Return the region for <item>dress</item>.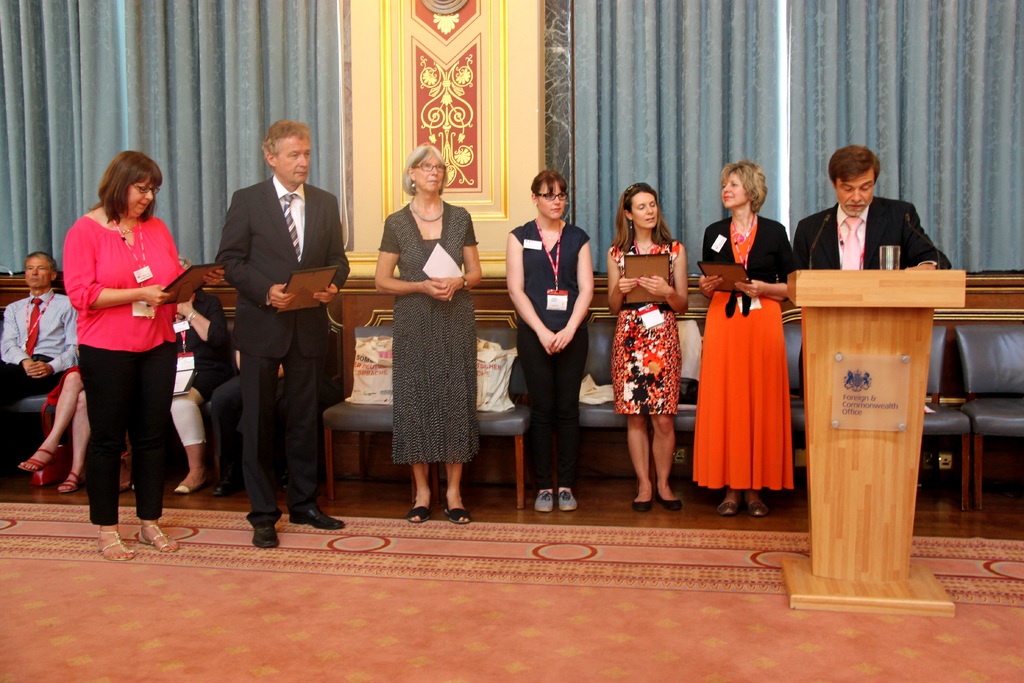
<box>376,197,480,463</box>.
